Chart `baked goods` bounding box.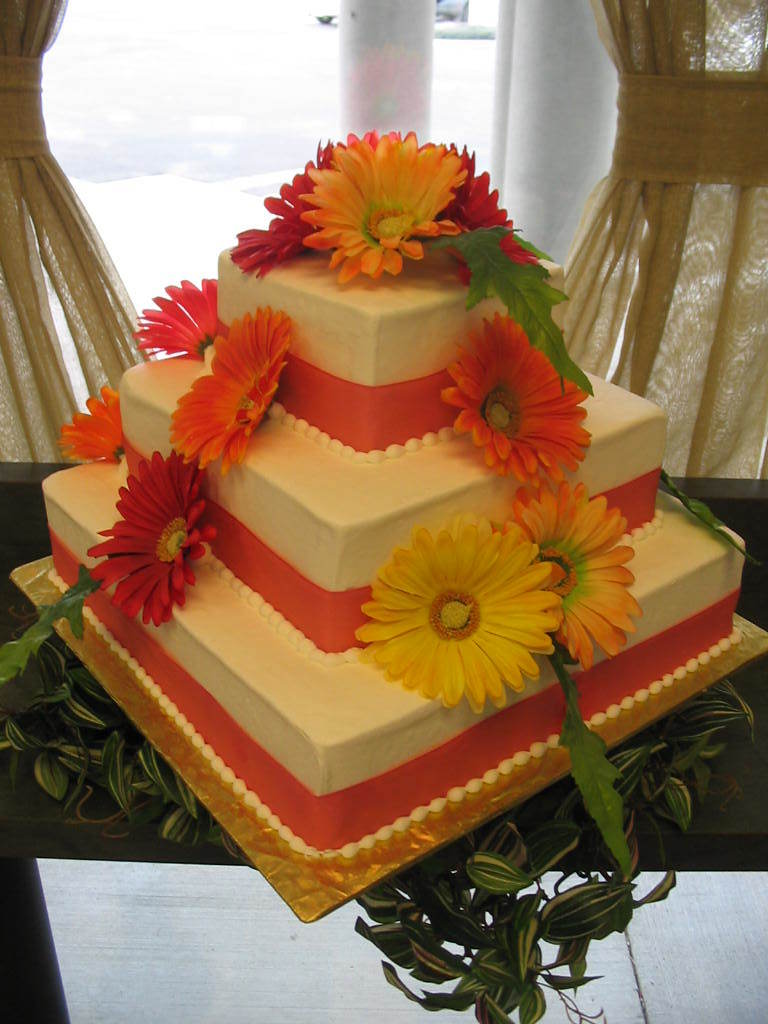
Charted: rect(34, 165, 662, 925).
